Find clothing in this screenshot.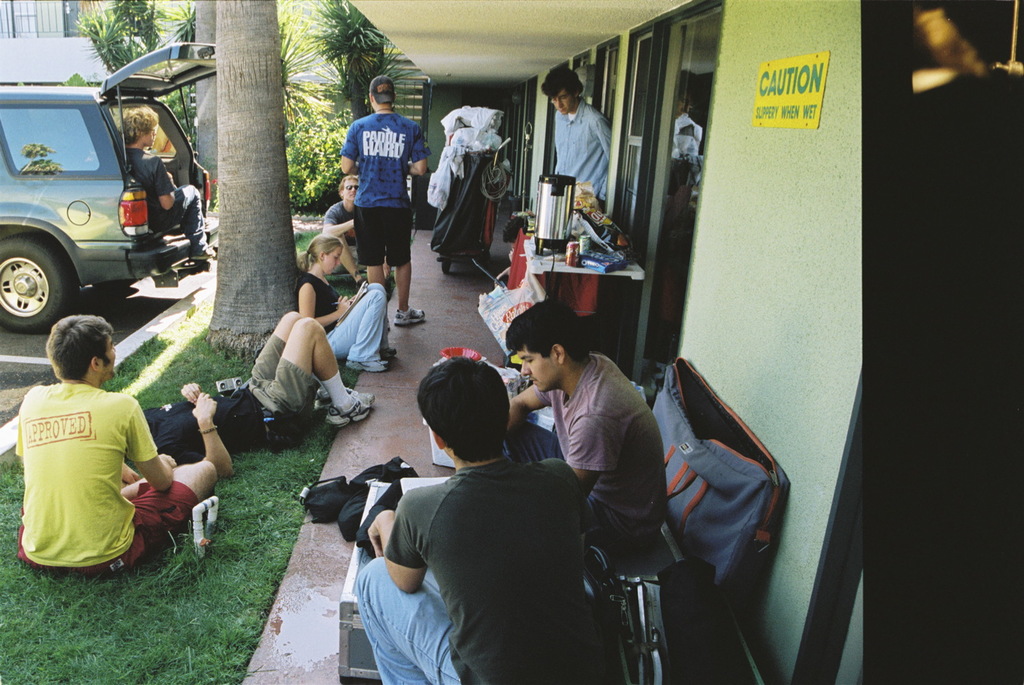
The bounding box for clothing is (x1=546, y1=100, x2=610, y2=211).
